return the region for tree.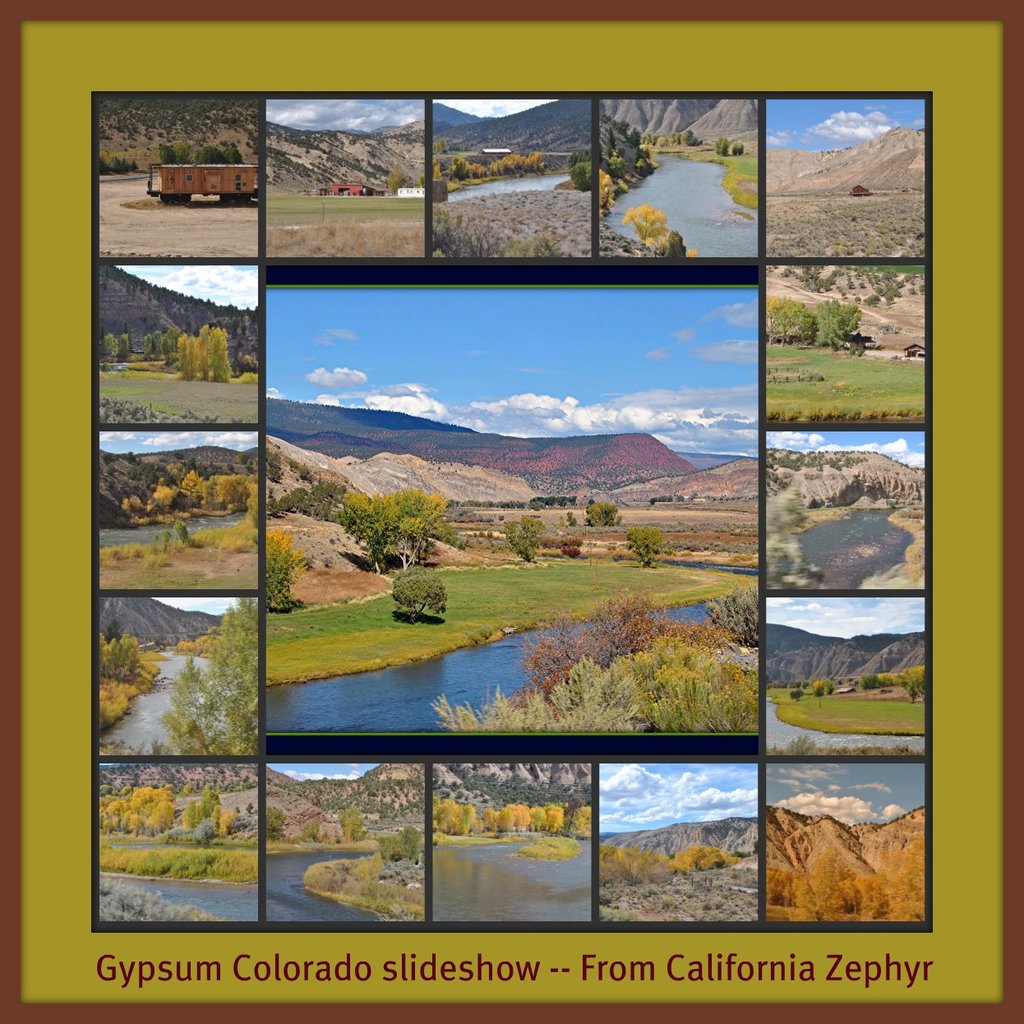
(x1=729, y1=136, x2=750, y2=157).
